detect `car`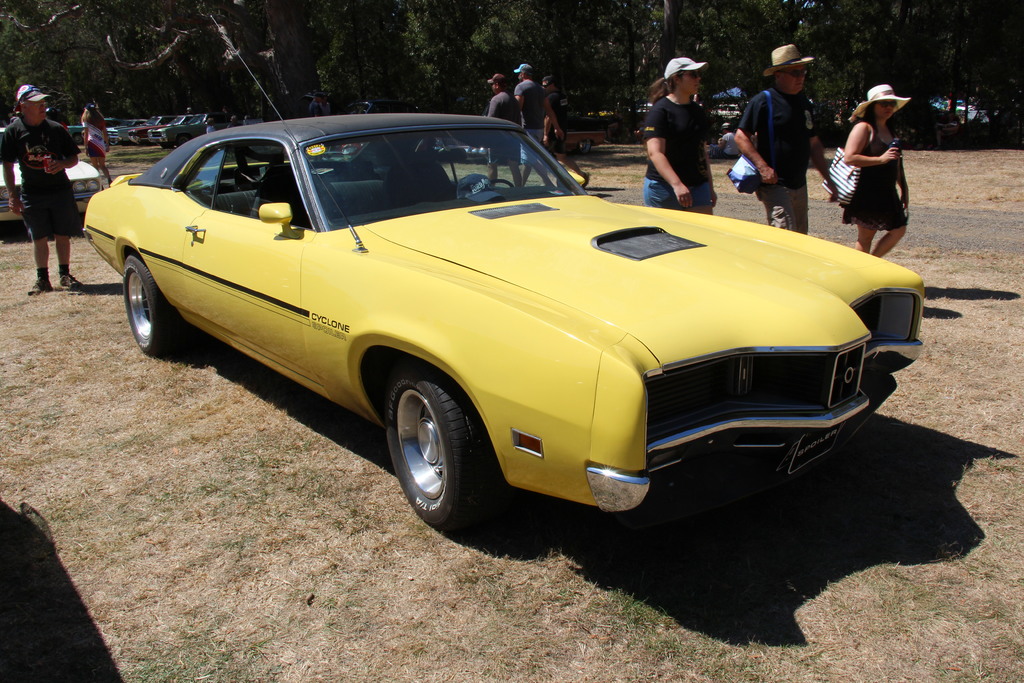
region(79, 118, 919, 540)
